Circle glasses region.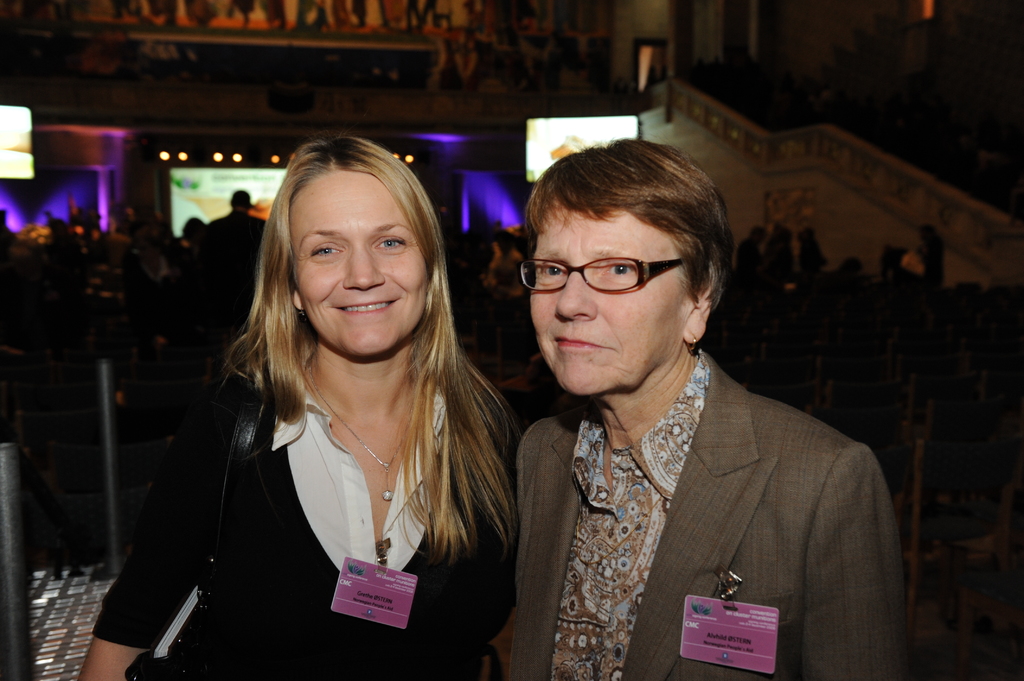
Region: pyautogui.locateOnScreen(511, 252, 696, 298).
